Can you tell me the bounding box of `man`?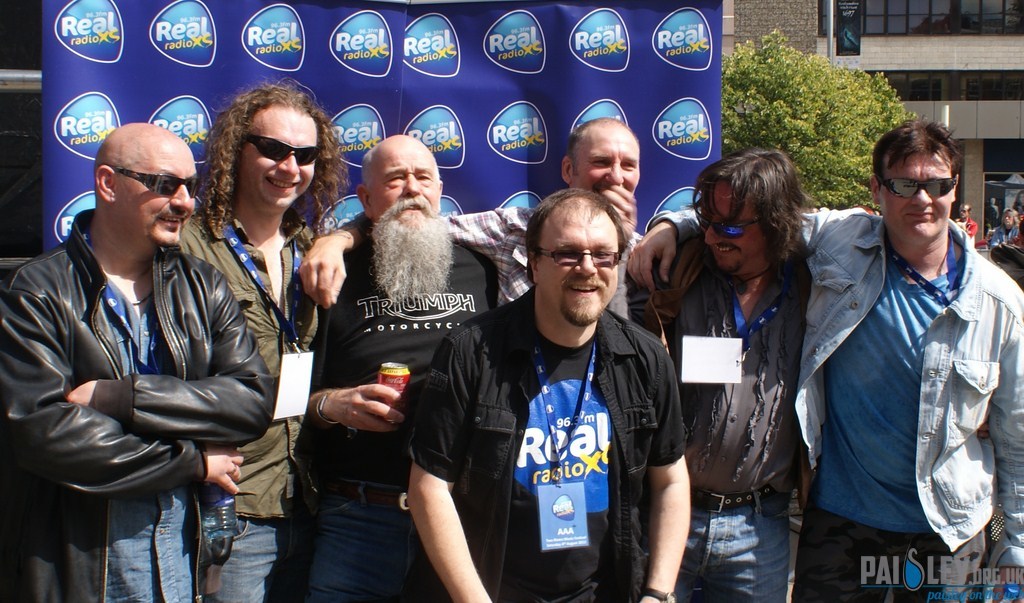
<bbox>624, 139, 811, 602</bbox>.
